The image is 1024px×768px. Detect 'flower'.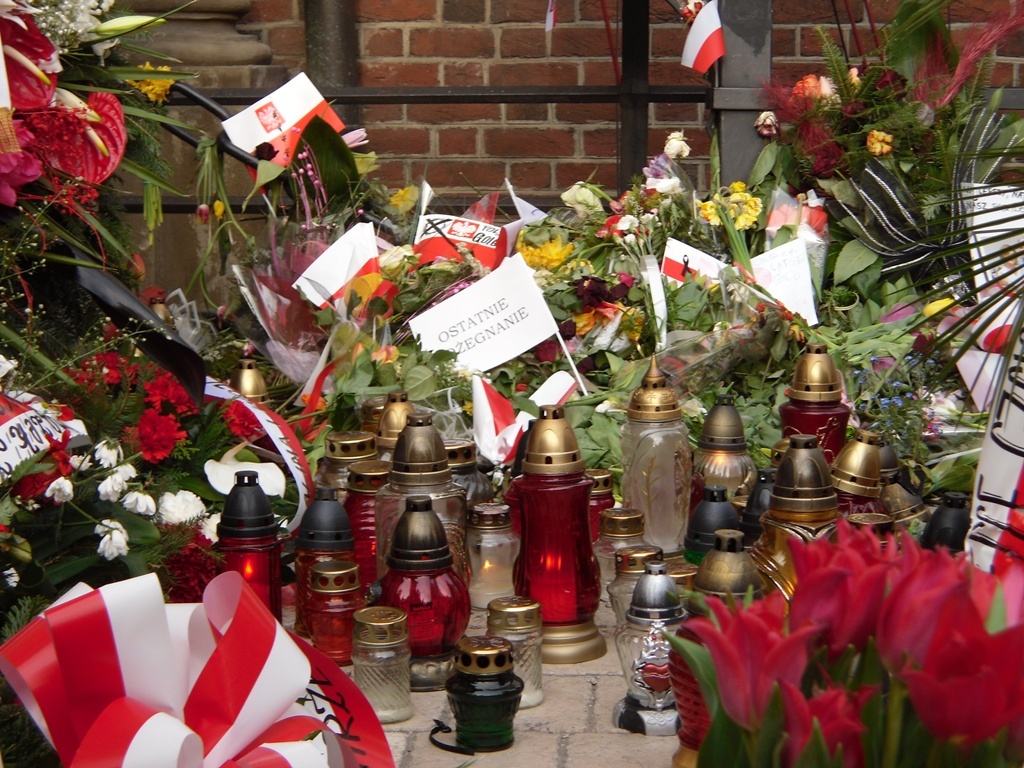
Detection: 123/407/183/462.
